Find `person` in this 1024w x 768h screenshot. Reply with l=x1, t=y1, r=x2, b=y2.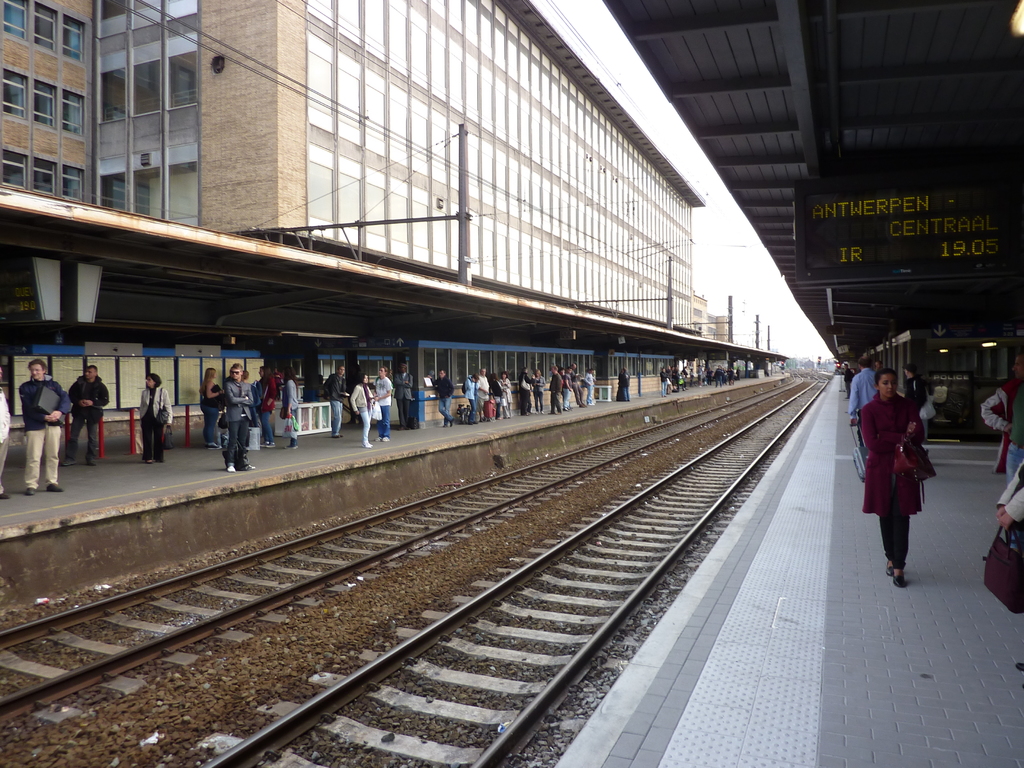
l=531, t=371, r=546, b=410.
